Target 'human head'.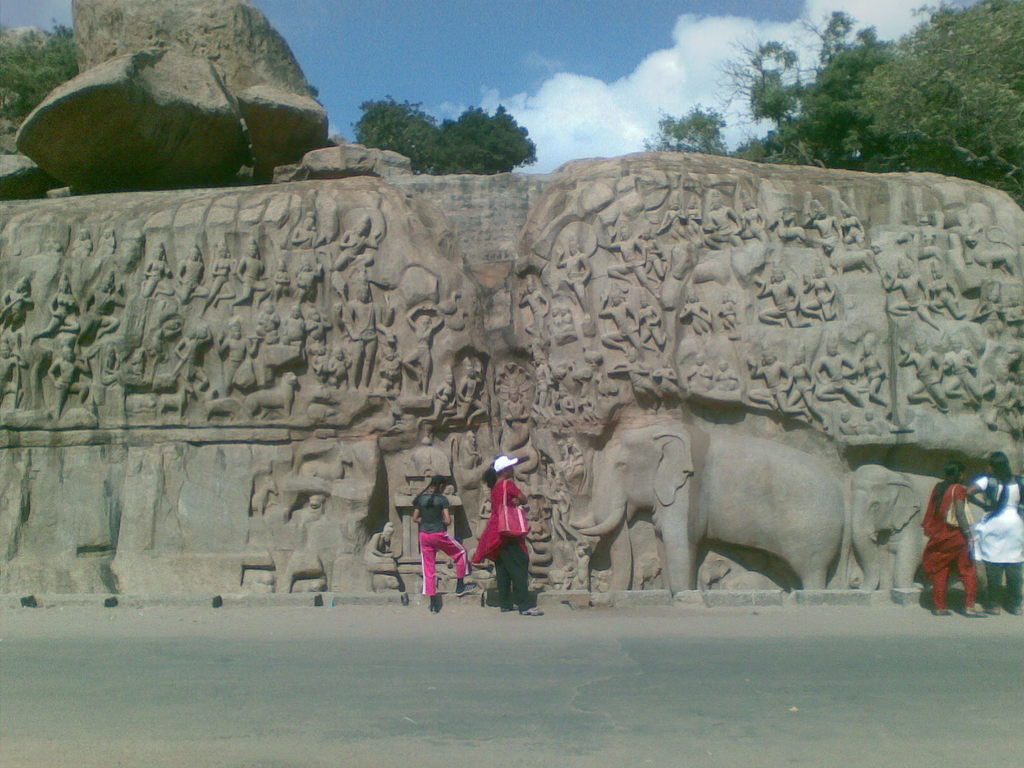
Target region: left=862, top=342, right=872, bottom=360.
